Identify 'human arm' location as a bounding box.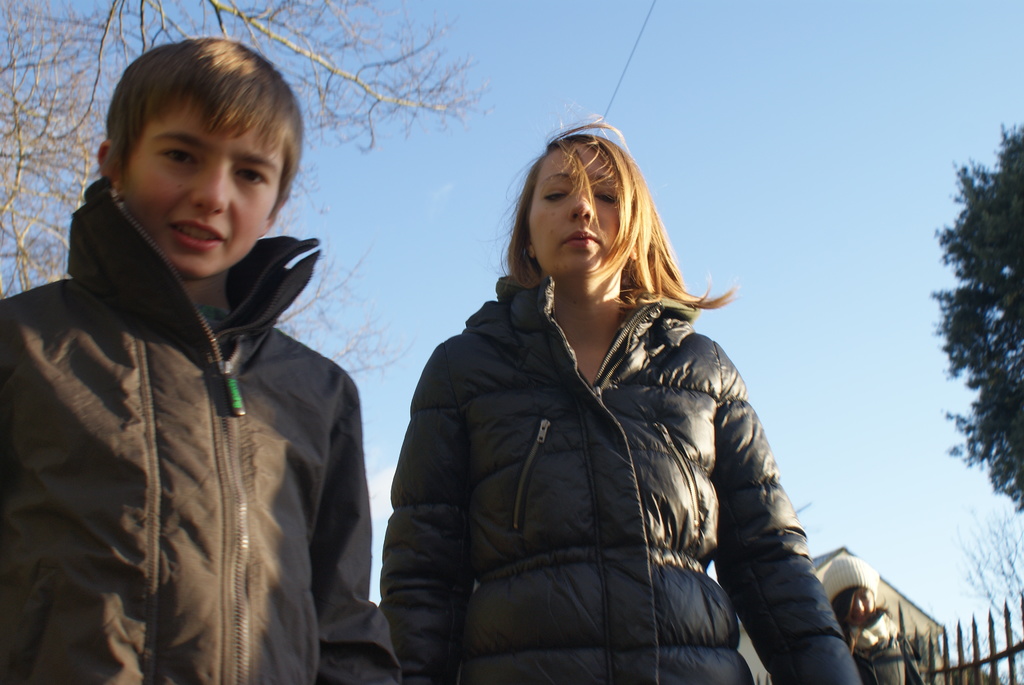
bbox(307, 379, 397, 684).
